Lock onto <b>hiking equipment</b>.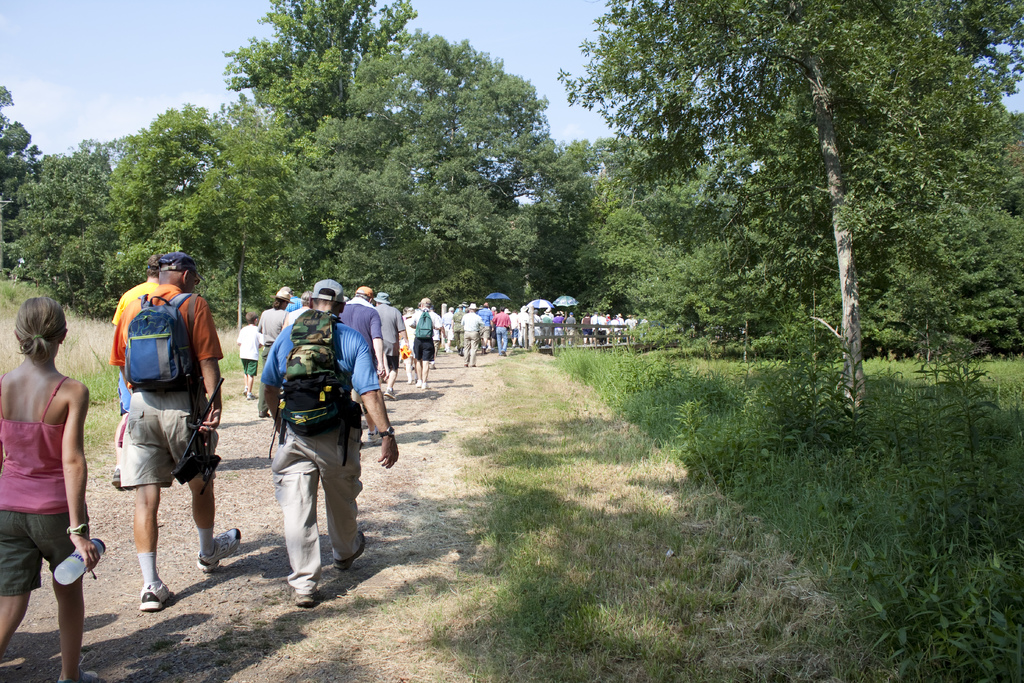
Locked: 140/577/172/612.
